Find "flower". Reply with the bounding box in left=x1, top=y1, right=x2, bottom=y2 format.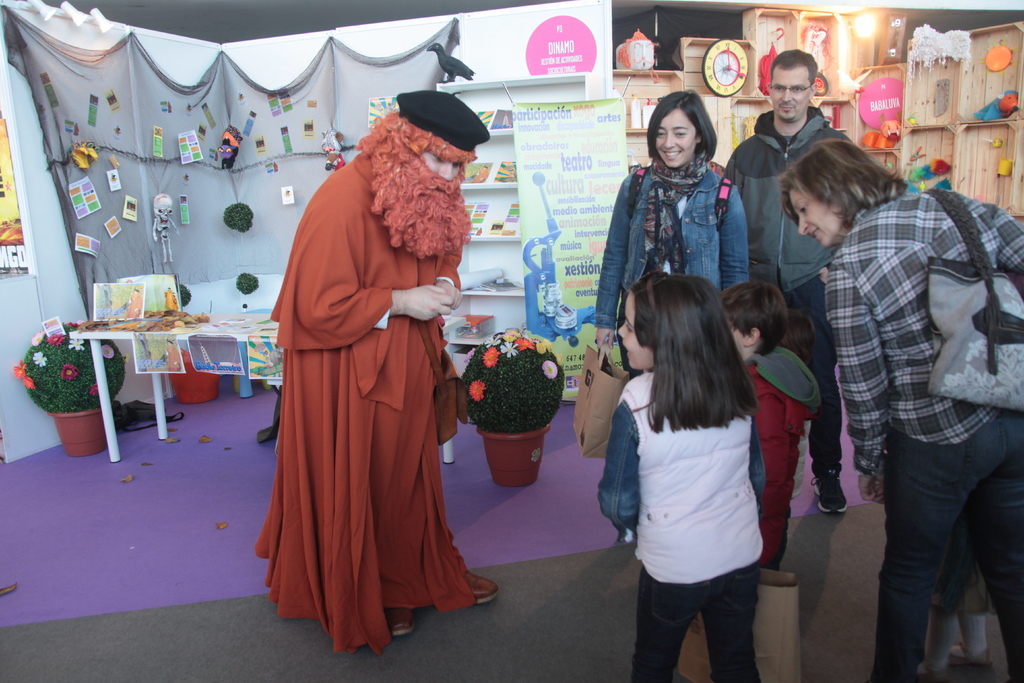
left=19, top=374, right=38, bottom=389.
